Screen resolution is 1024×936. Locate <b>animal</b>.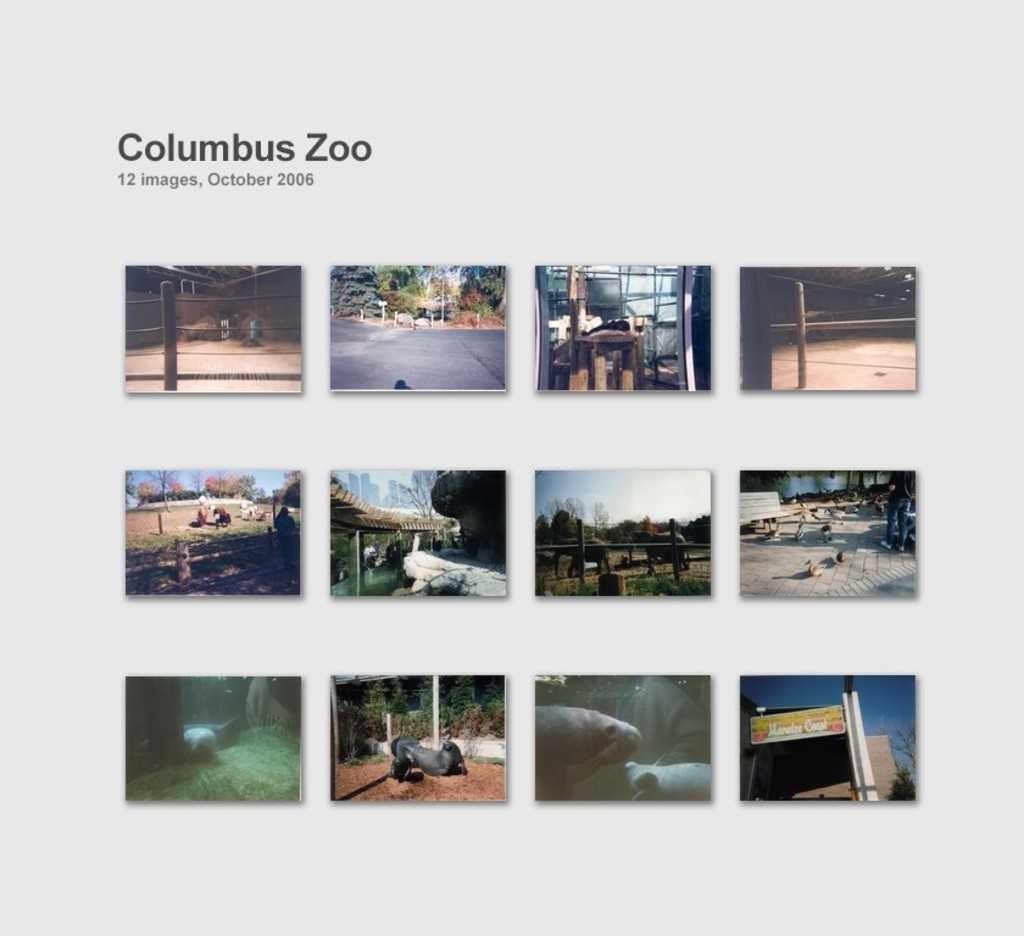
527/702/644/803.
